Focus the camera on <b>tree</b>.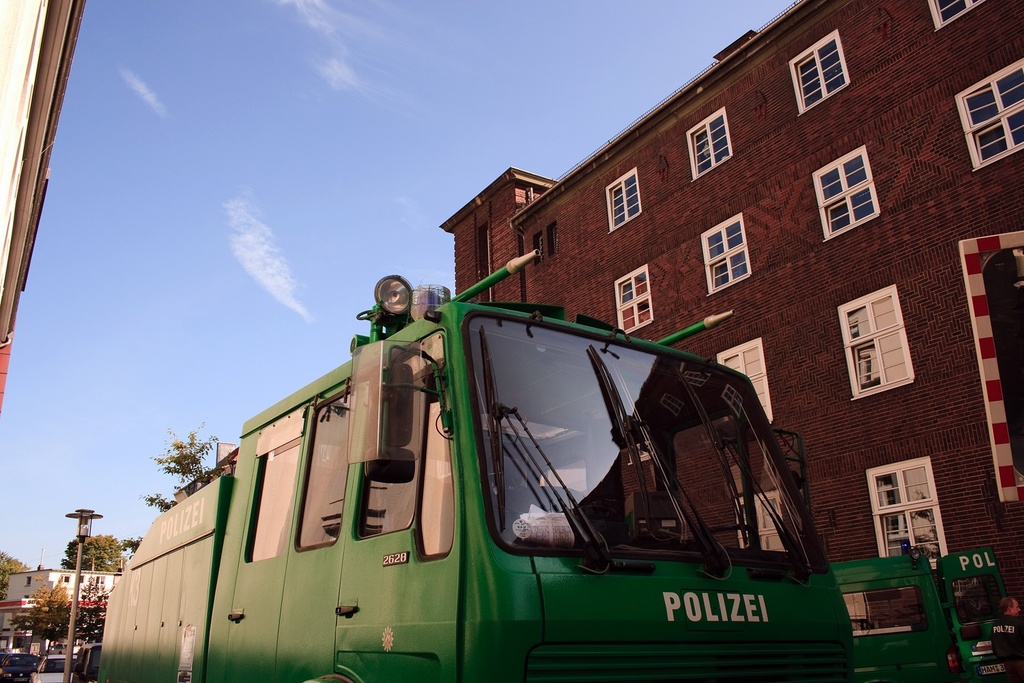
Focus region: pyautogui.locateOnScreen(55, 524, 137, 569).
